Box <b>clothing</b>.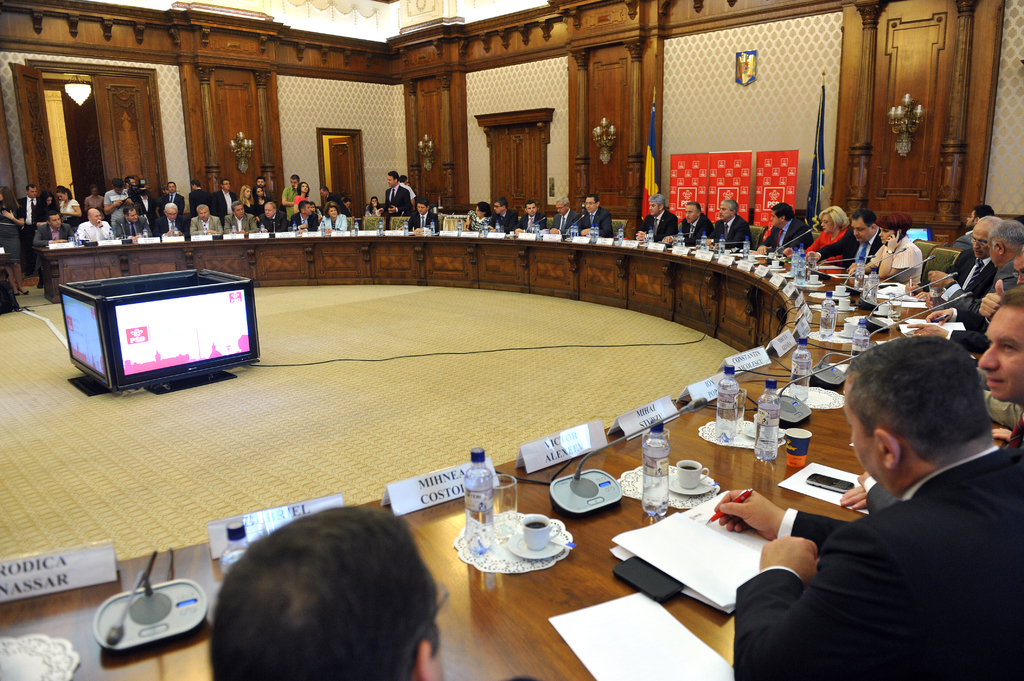
rect(364, 203, 382, 220).
